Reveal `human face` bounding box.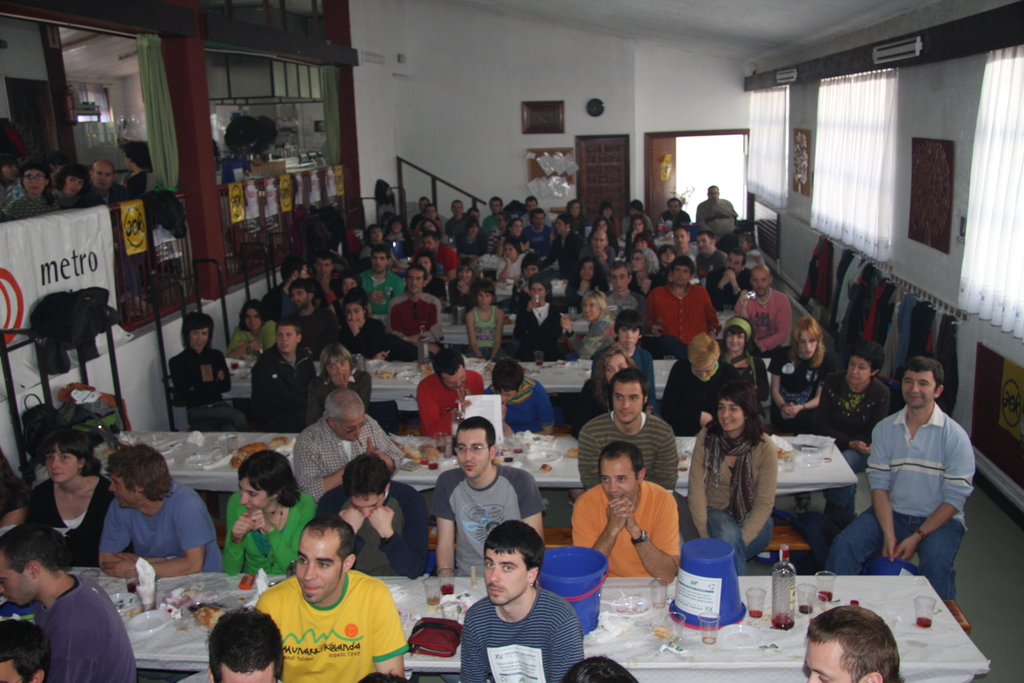
Revealed: [696,367,714,378].
